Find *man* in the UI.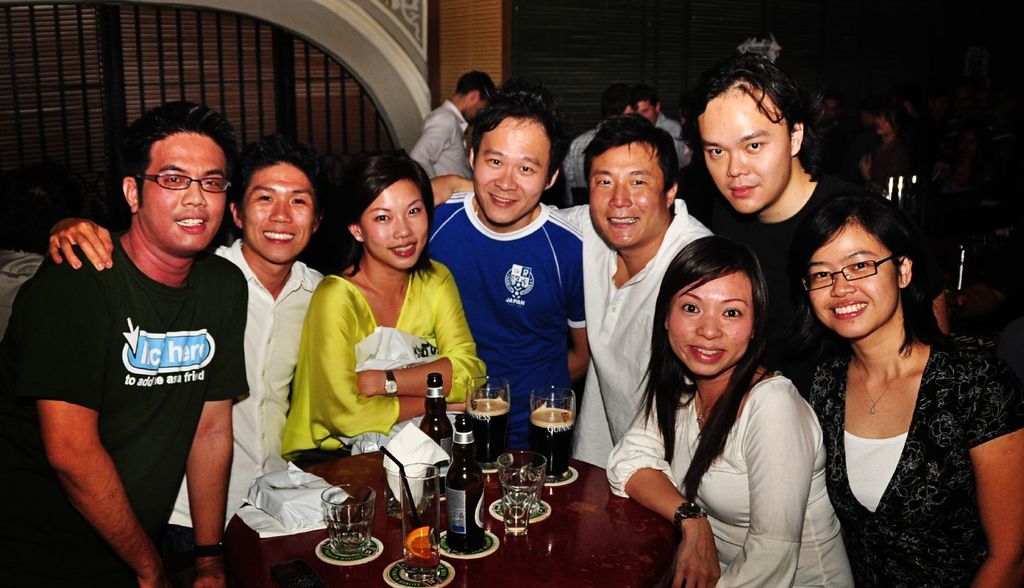
UI element at left=561, top=92, right=636, bottom=212.
